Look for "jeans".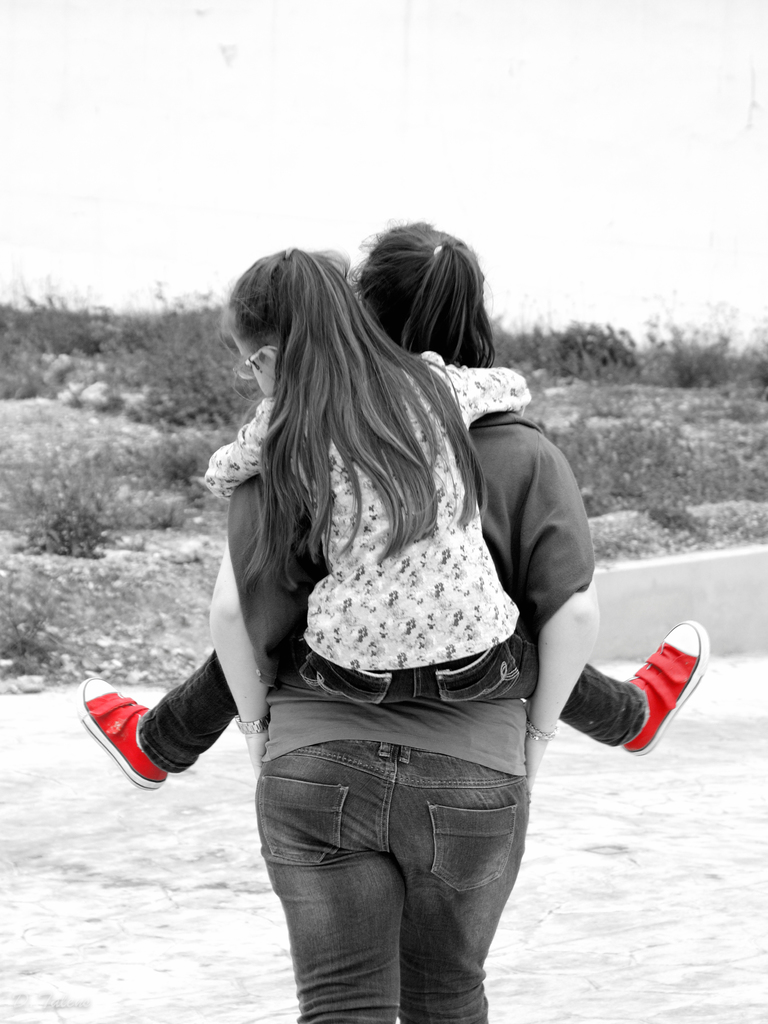
Found: locate(221, 705, 567, 1009).
